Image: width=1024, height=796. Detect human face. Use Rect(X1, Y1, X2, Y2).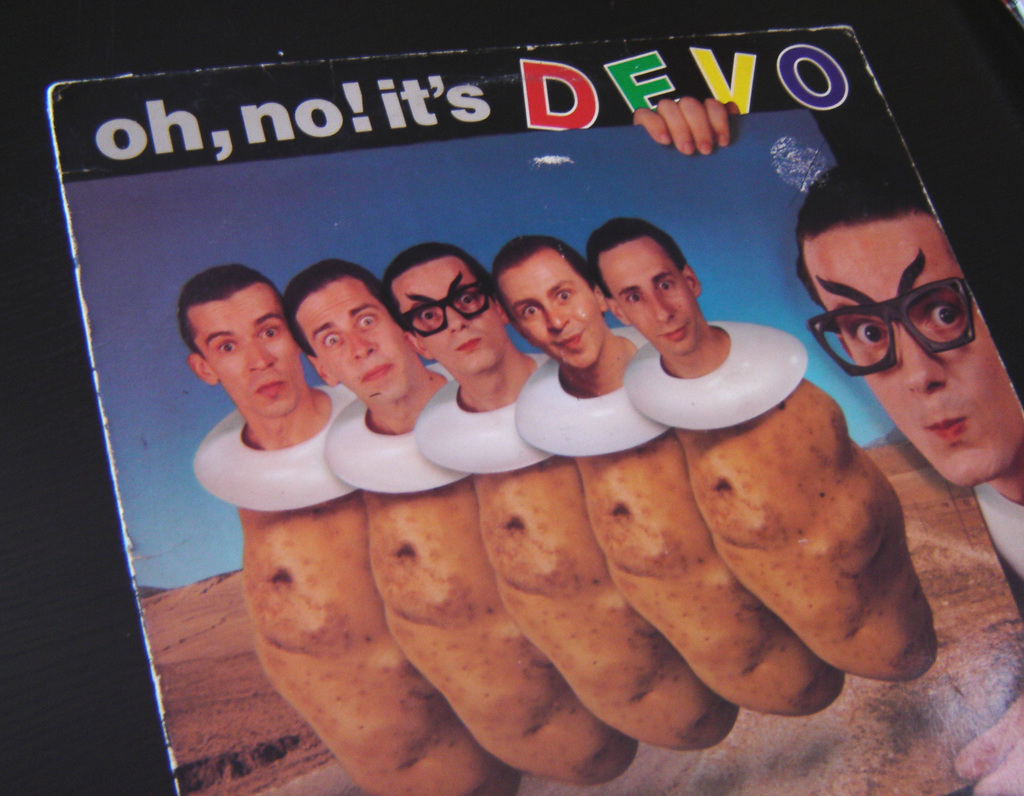
Rect(499, 257, 605, 371).
